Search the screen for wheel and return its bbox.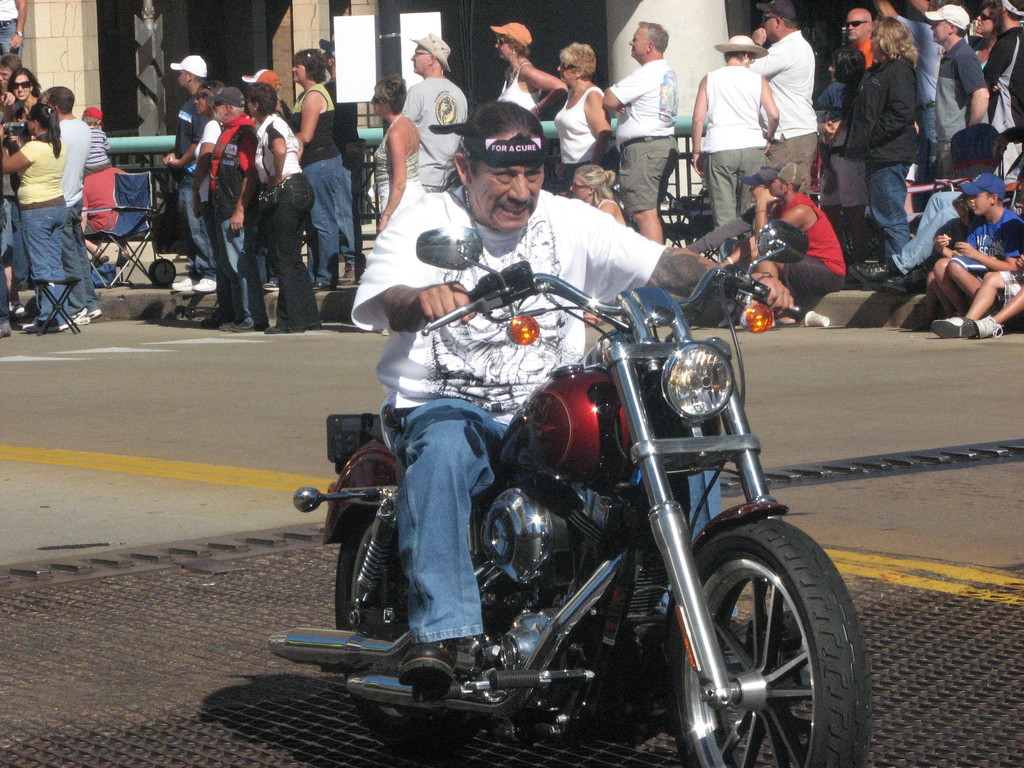
Found: <box>330,495,490,756</box>.
